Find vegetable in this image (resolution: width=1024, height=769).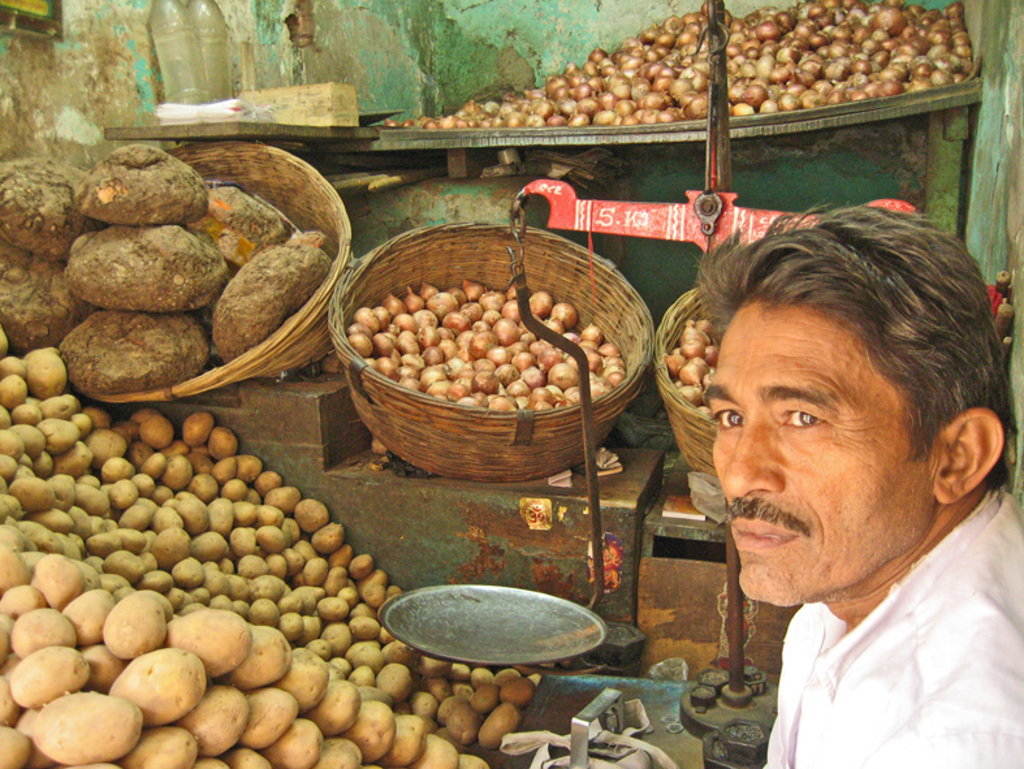
<box>230,600,247,614</box>.
